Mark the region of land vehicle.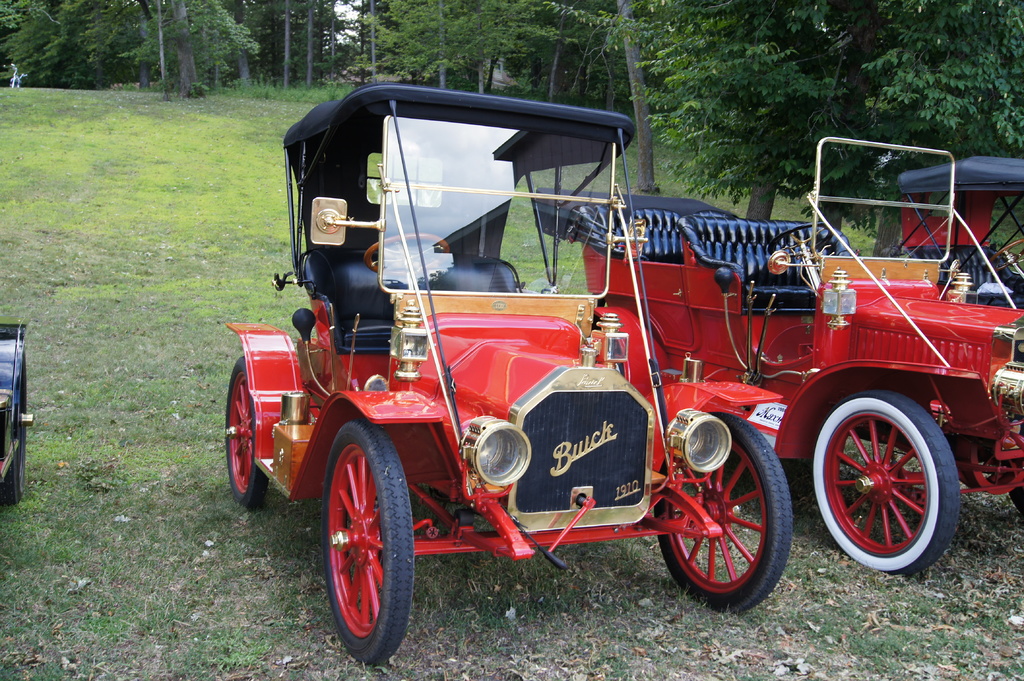
Region: 0 323 31 500.
